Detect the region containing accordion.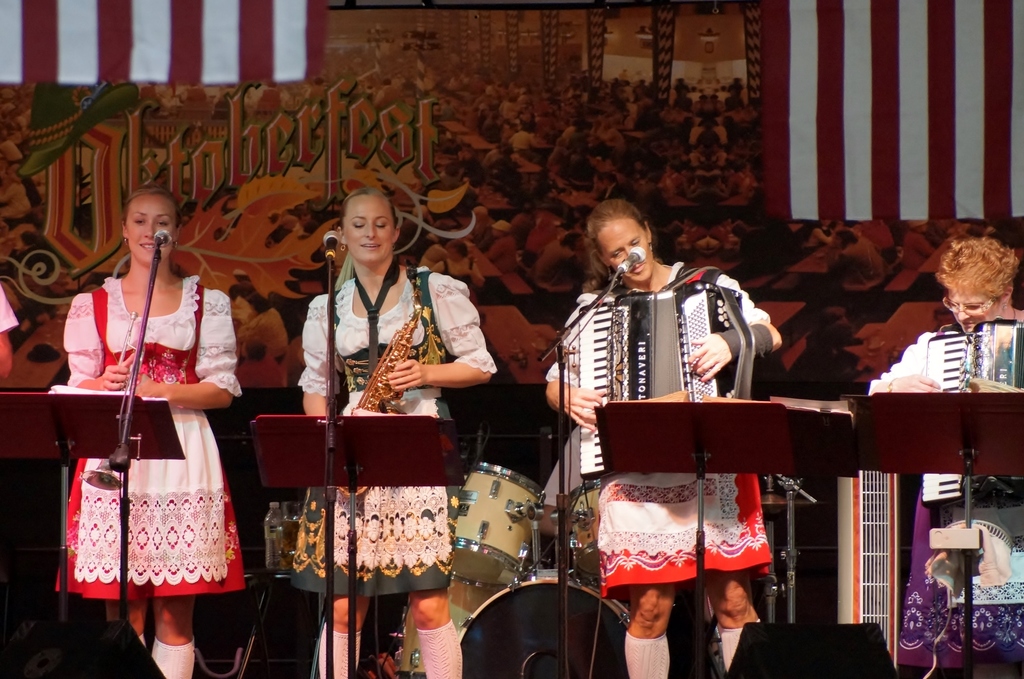
rect(924, 318, 1023, 511).
